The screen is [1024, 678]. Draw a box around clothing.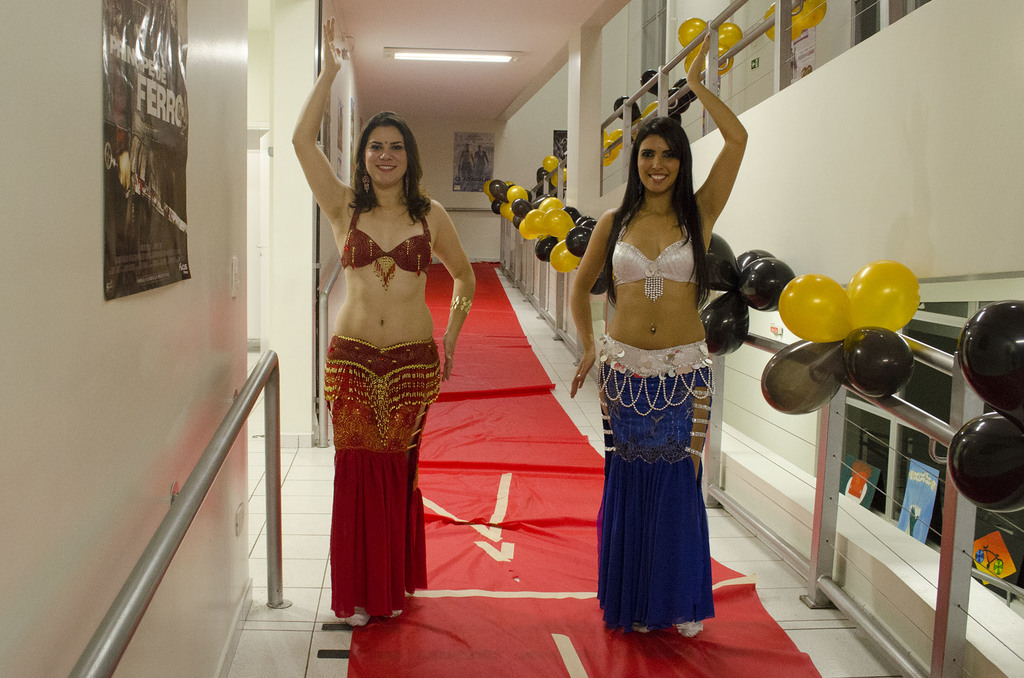
crop(316, 197, 441, 621).
